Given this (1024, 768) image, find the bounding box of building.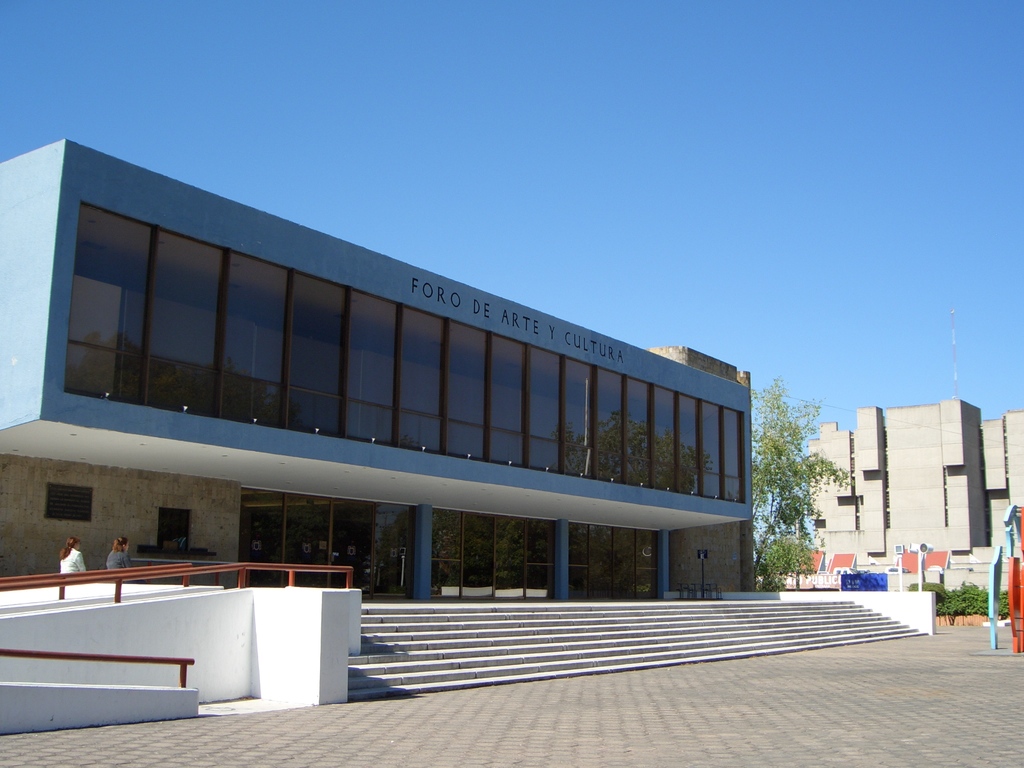
detection(742, 370, 1014, 591).
